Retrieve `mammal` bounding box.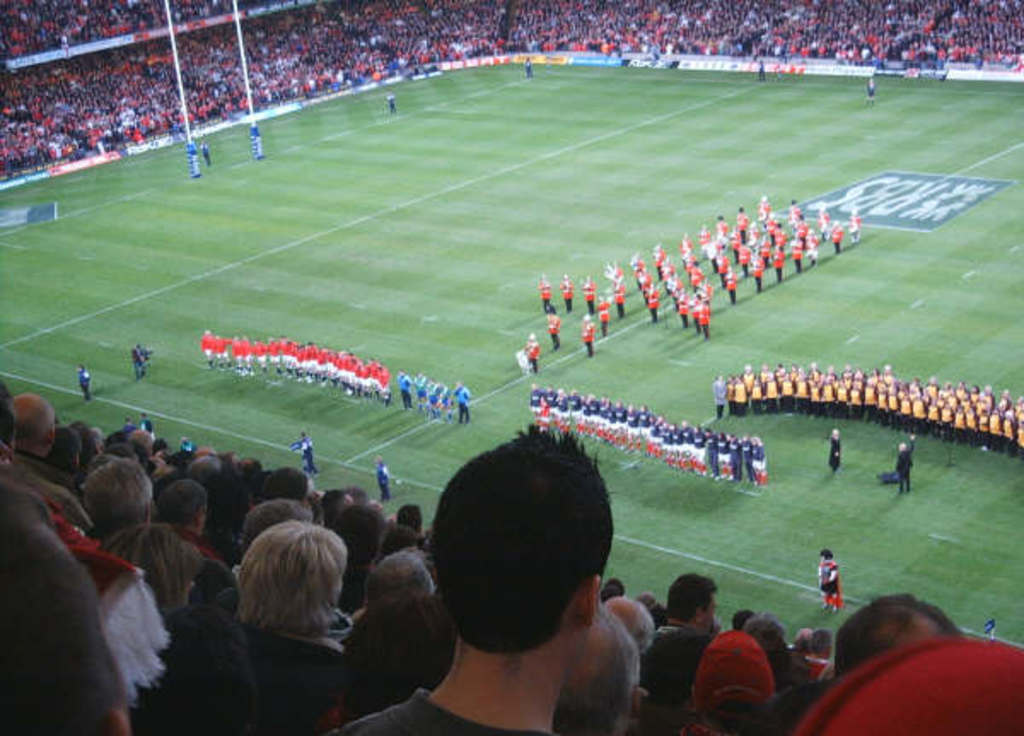
Bounding box: pyautogui.locateOnScreen(698, 224, 708, 246).
